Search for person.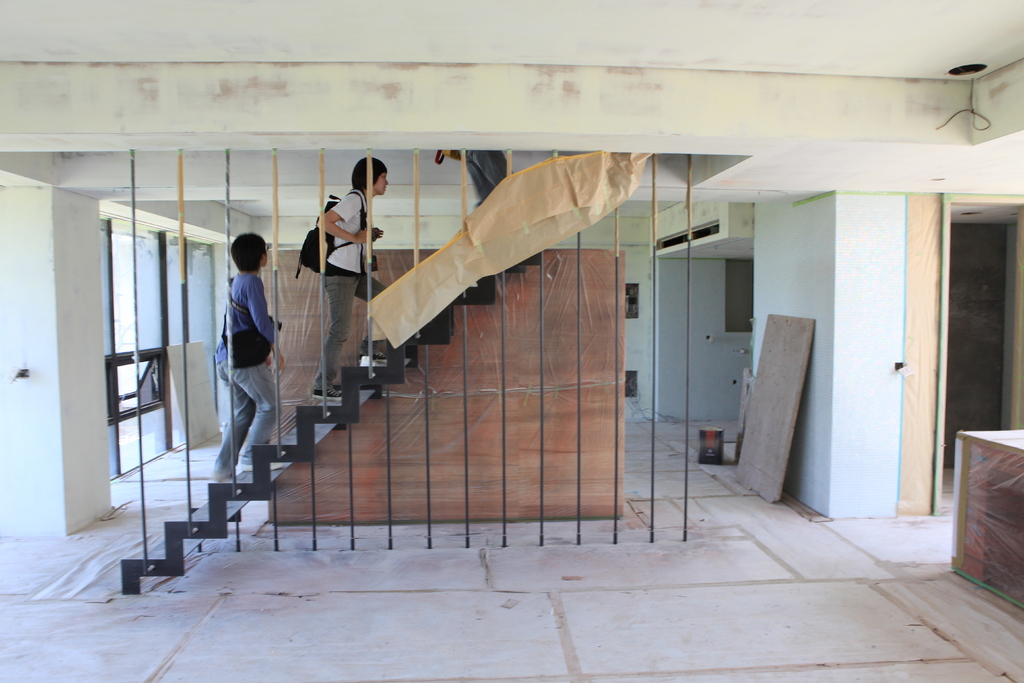
Found at pyautogui.locateOnScreen(468, 150, 508, 206).
